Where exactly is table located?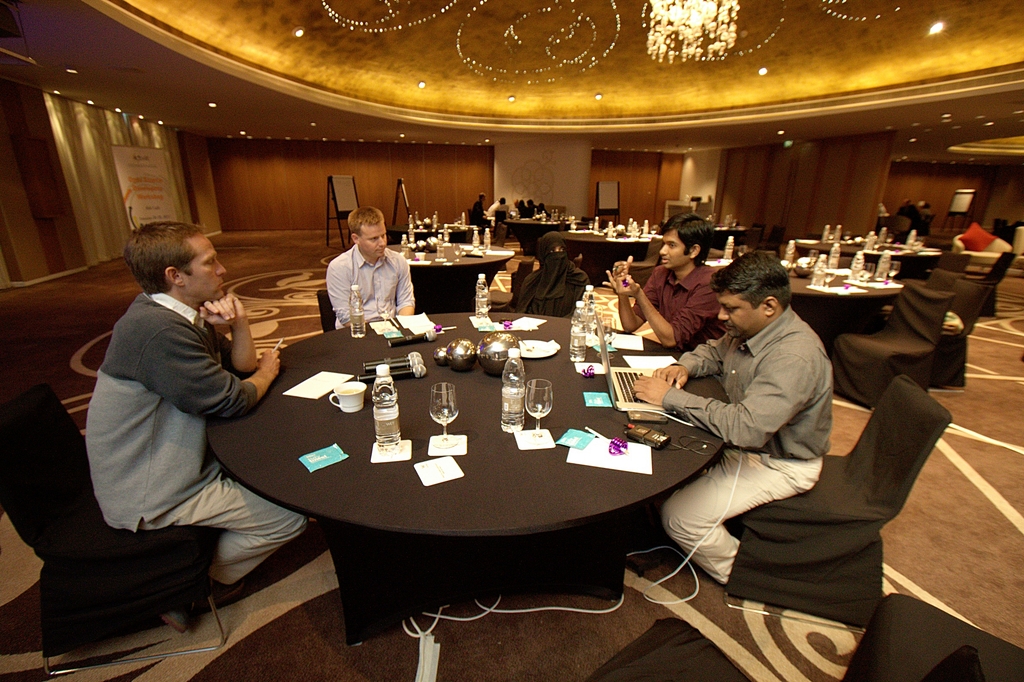
Its bounding box is Rect(199, 309, 724, 645).
